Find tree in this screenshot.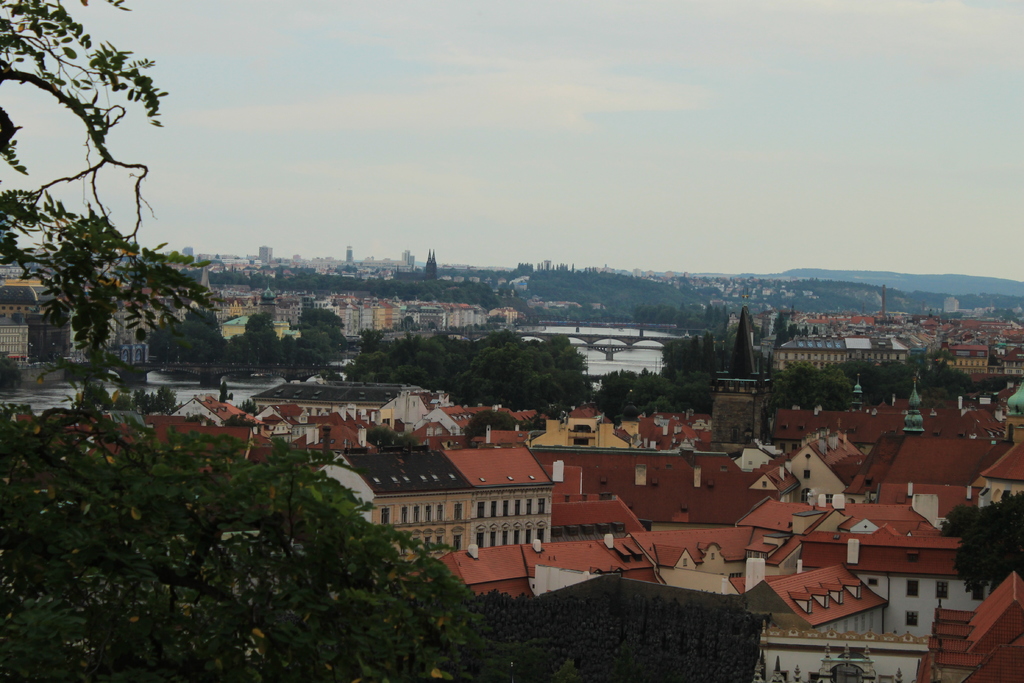
The bounding box for tree is BBox(12, 29, 217, 405).
